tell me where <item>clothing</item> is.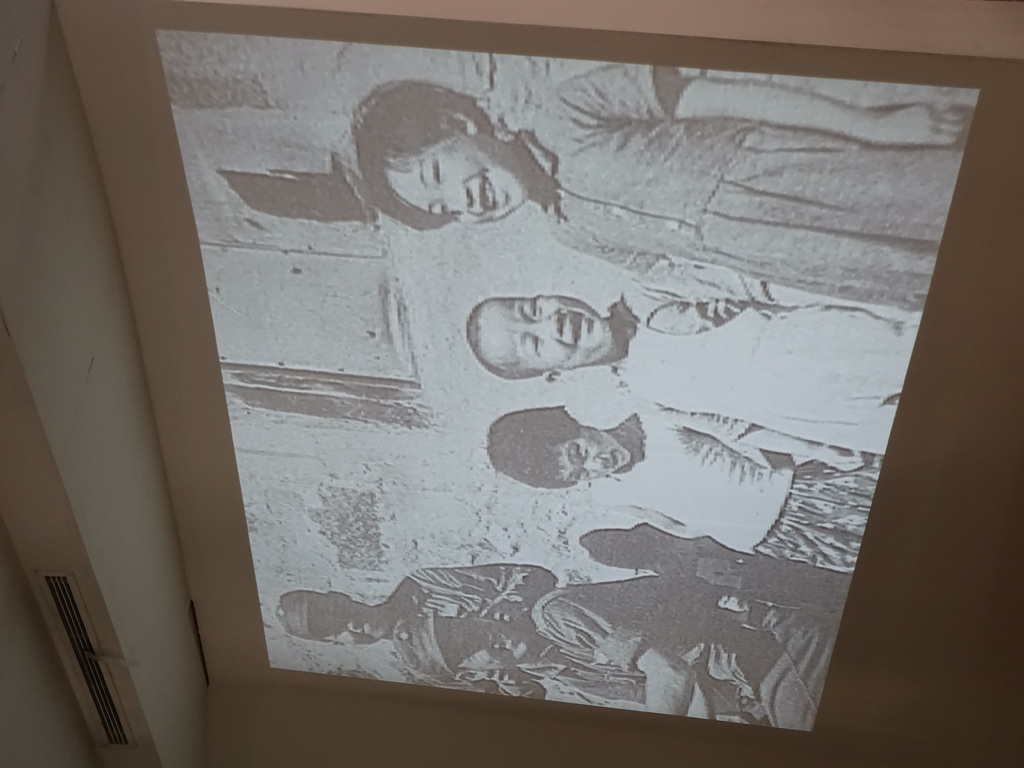
<item>clothing</item> is at (left=379, top=563, right=555, bottom=698).
